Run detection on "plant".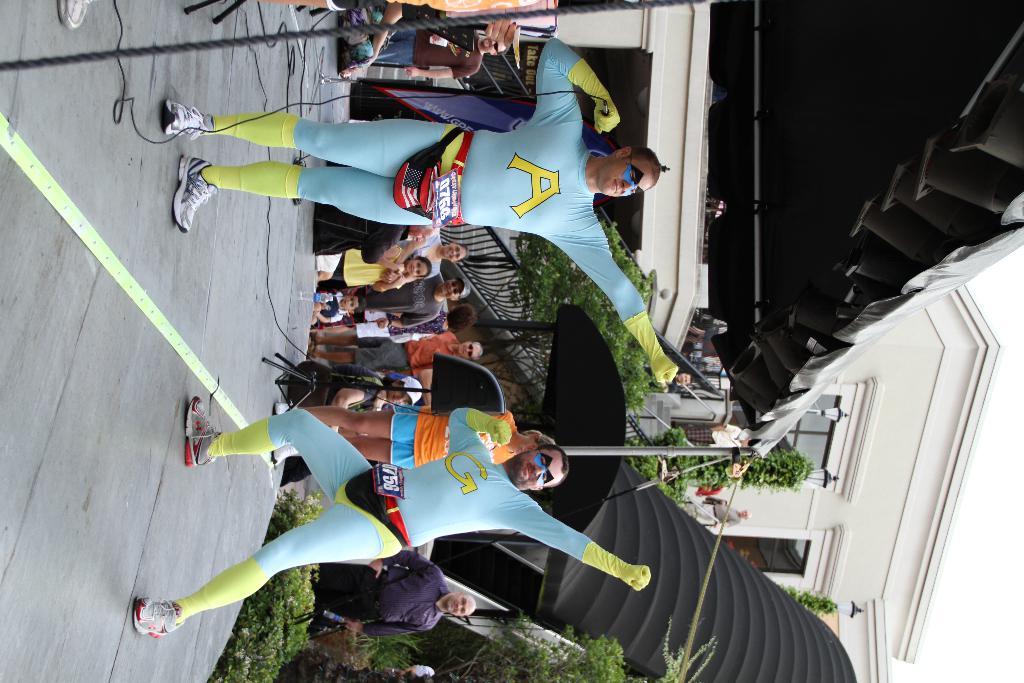
Result: {"left": 636, "top": 616, "right": 720, "bottom": 682}.
